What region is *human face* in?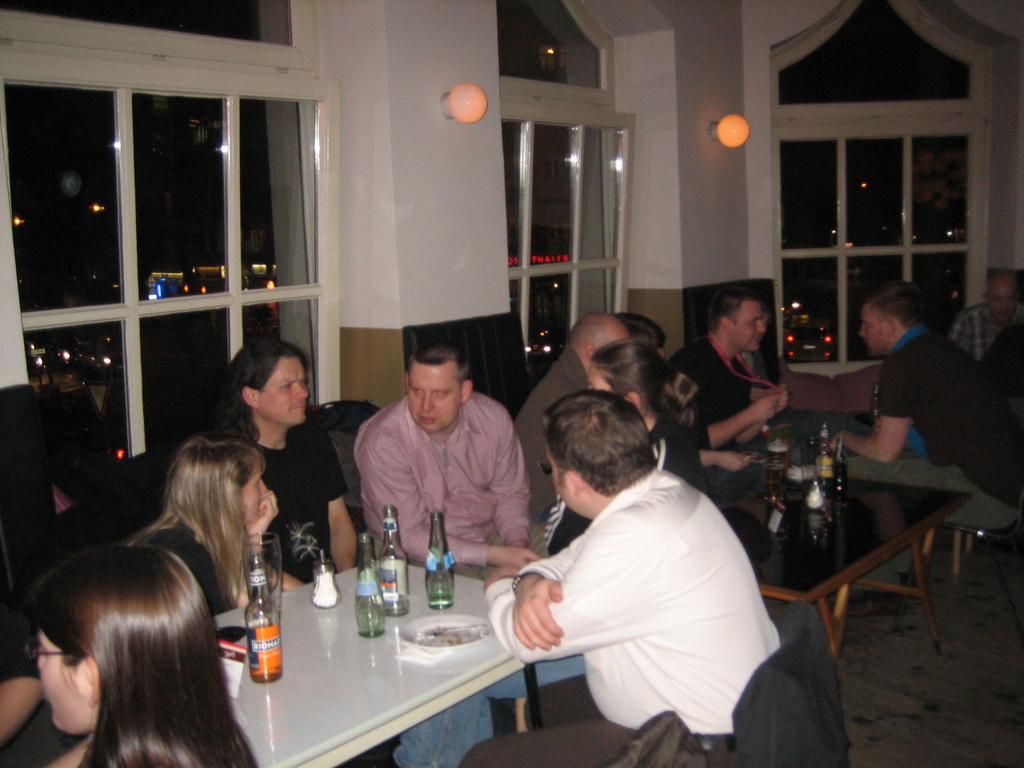
{"left": 735, "top": 300, "right": 768, "bottom": 356}.
